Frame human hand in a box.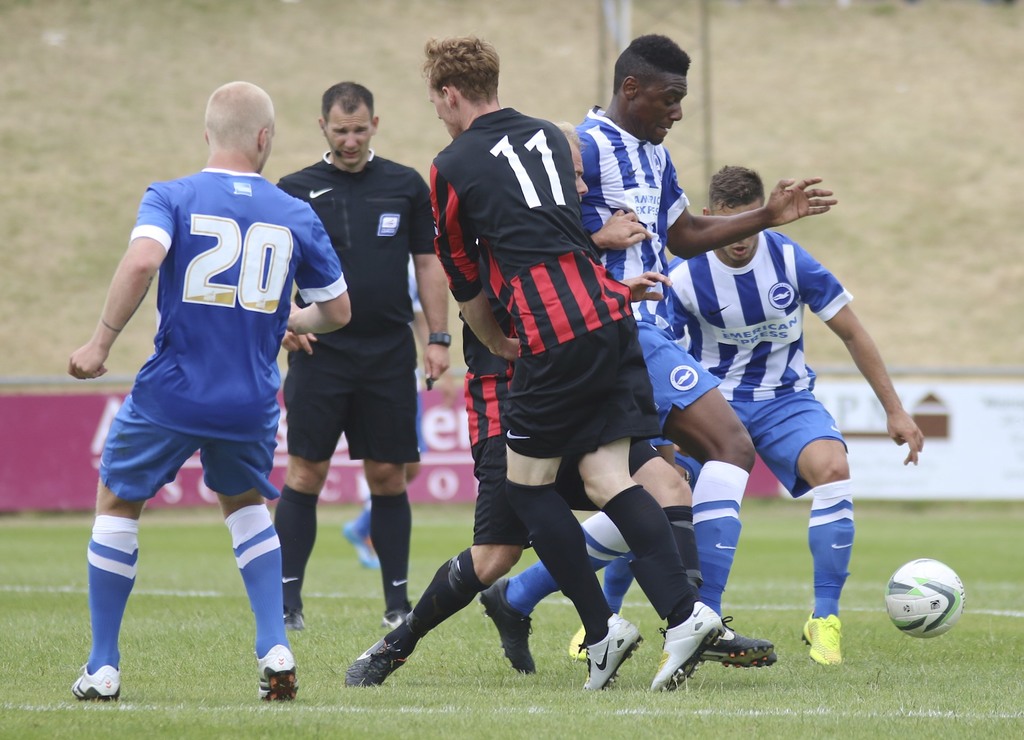
595,208,660,254.
